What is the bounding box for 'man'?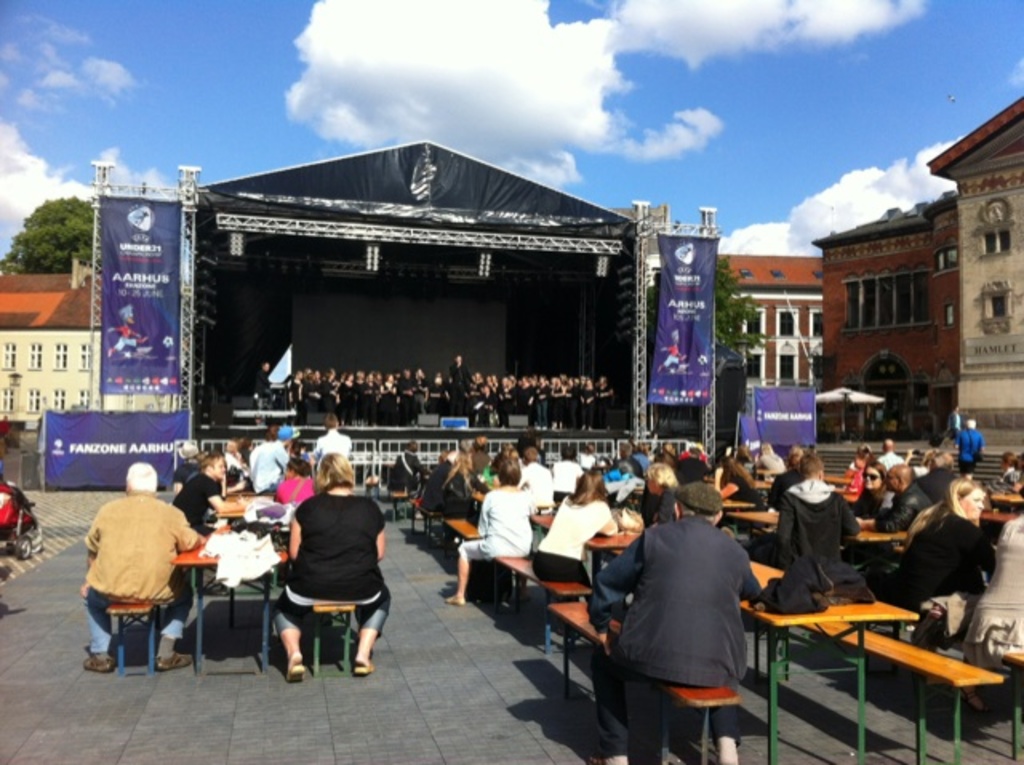
83 464 202 672.
